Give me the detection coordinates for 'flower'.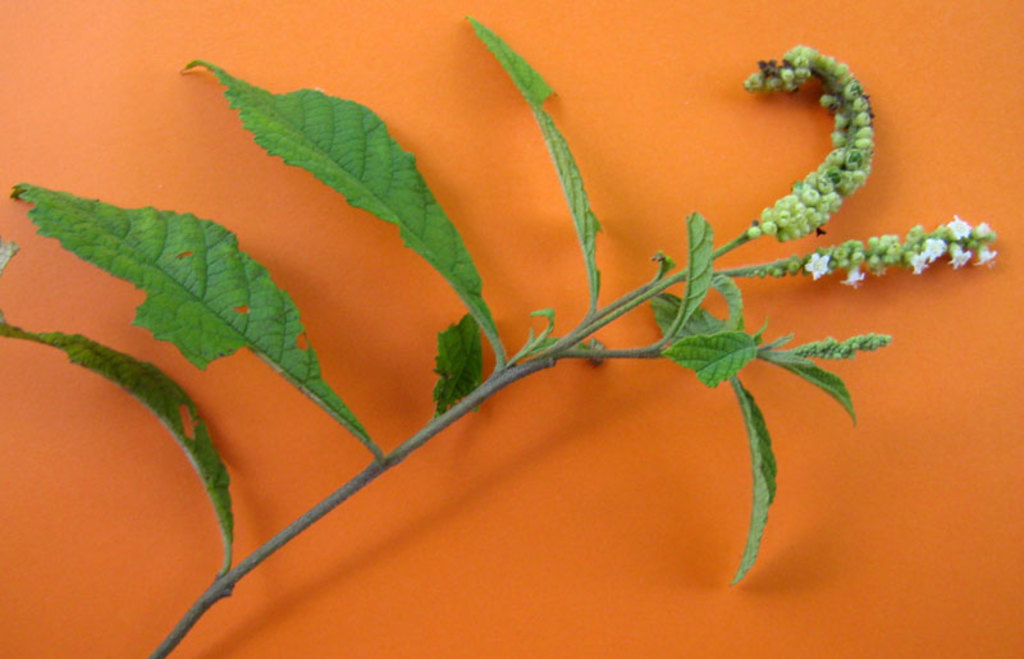
(972,244,1004,267).
